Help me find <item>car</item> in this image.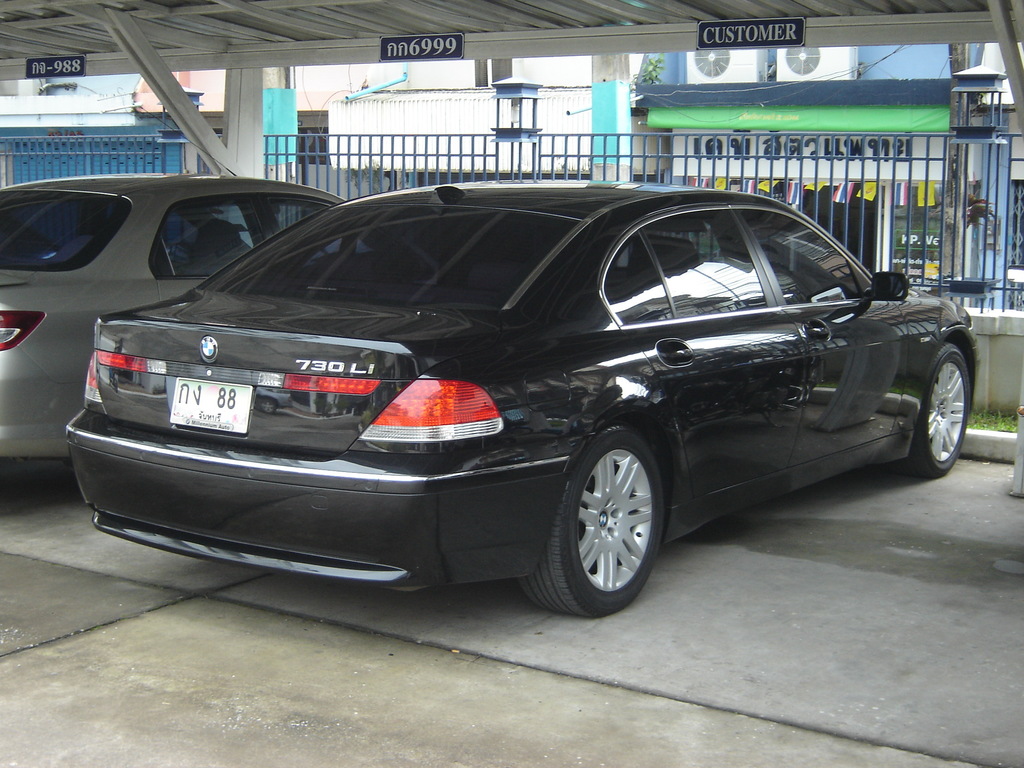
Found it: 65/184/1009/617.
